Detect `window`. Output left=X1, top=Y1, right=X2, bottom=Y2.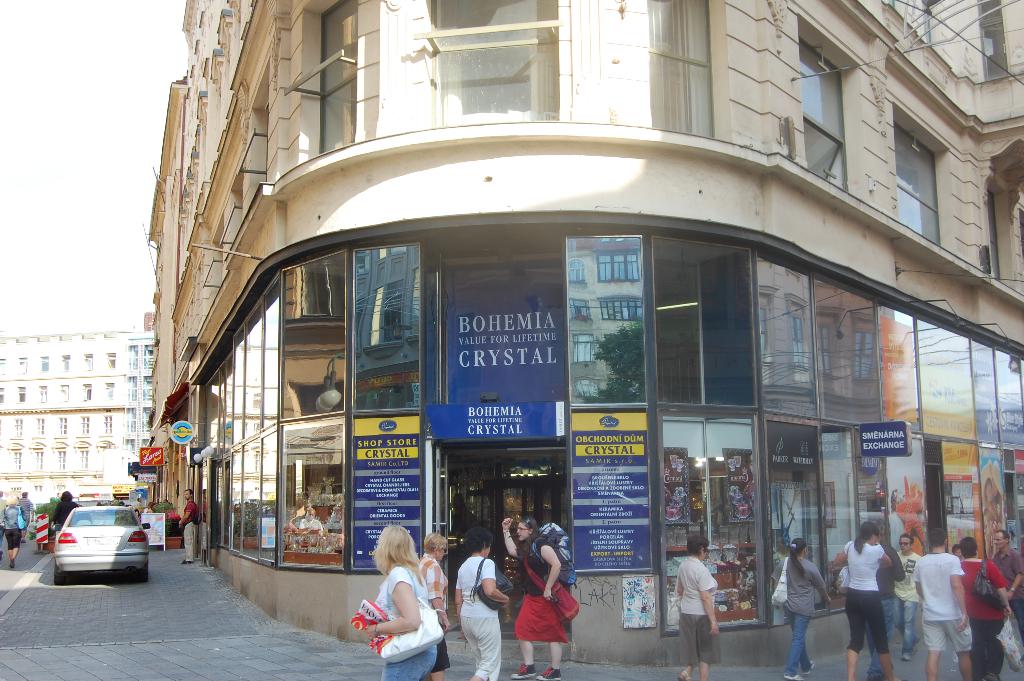
left=83, top=384, right=90, bottom=399.
